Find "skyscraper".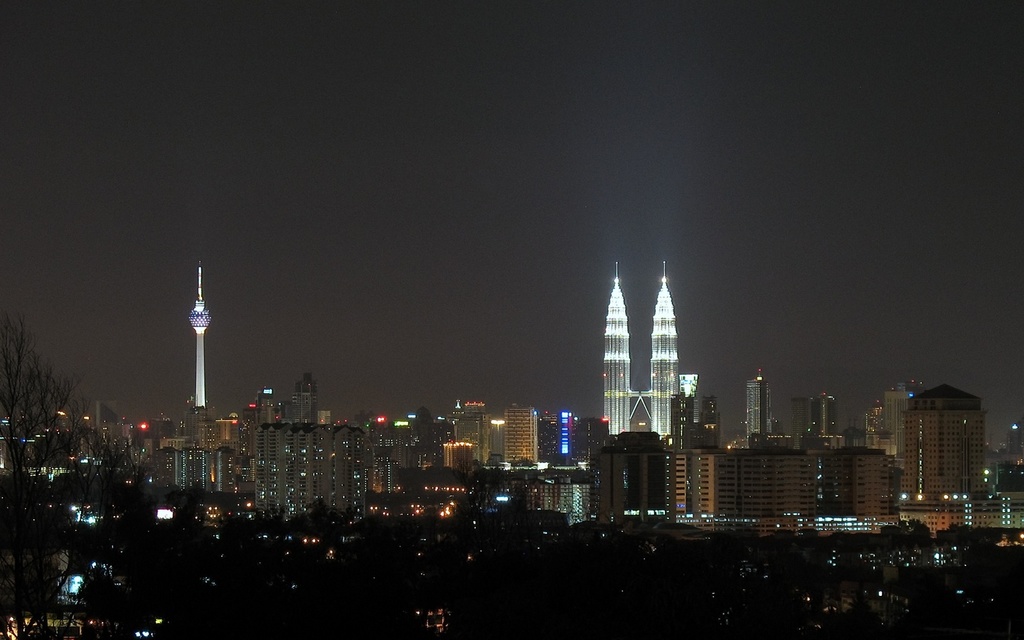
rect(609, 257, 633, 428).
